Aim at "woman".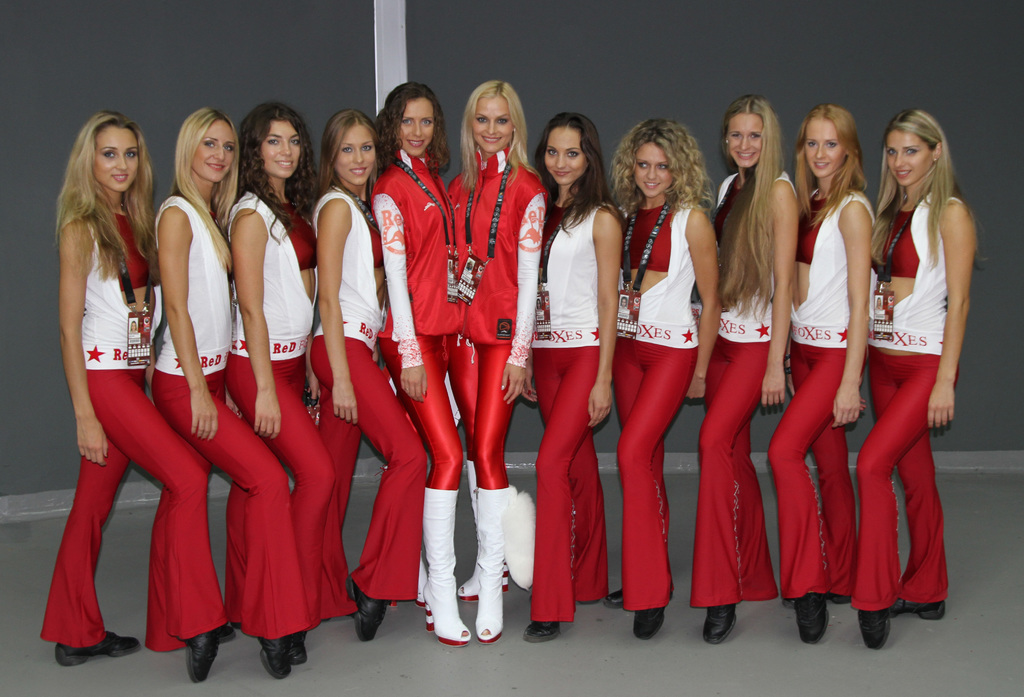
Aimed at (x1=141, y1=105, x2=300, y2=683).
